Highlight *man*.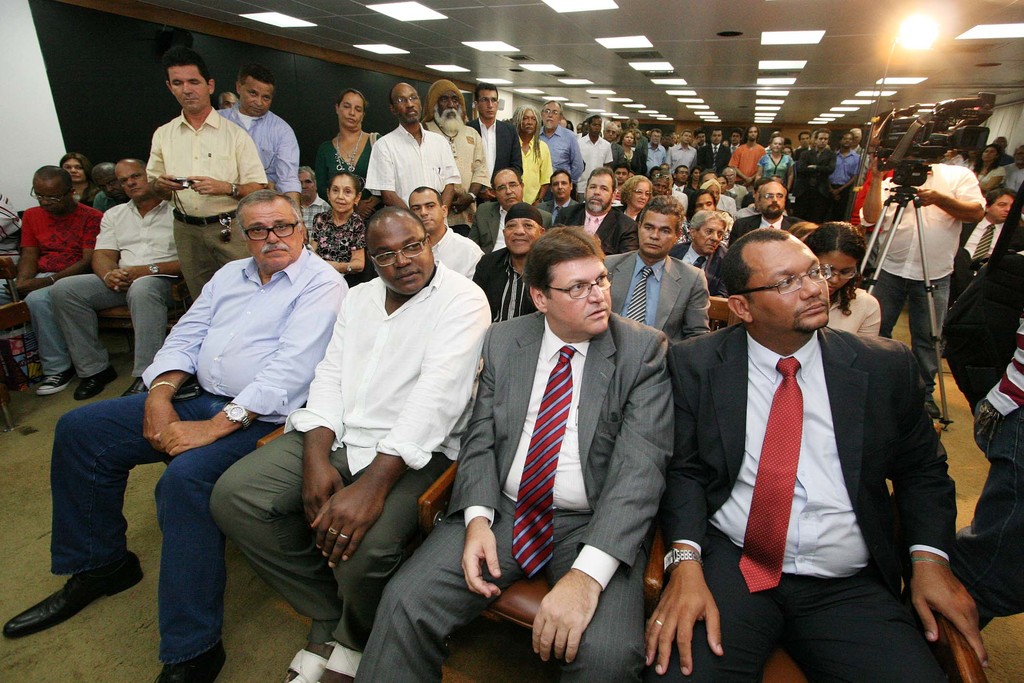
Highlighted region: (651, 176, 671, 194).
